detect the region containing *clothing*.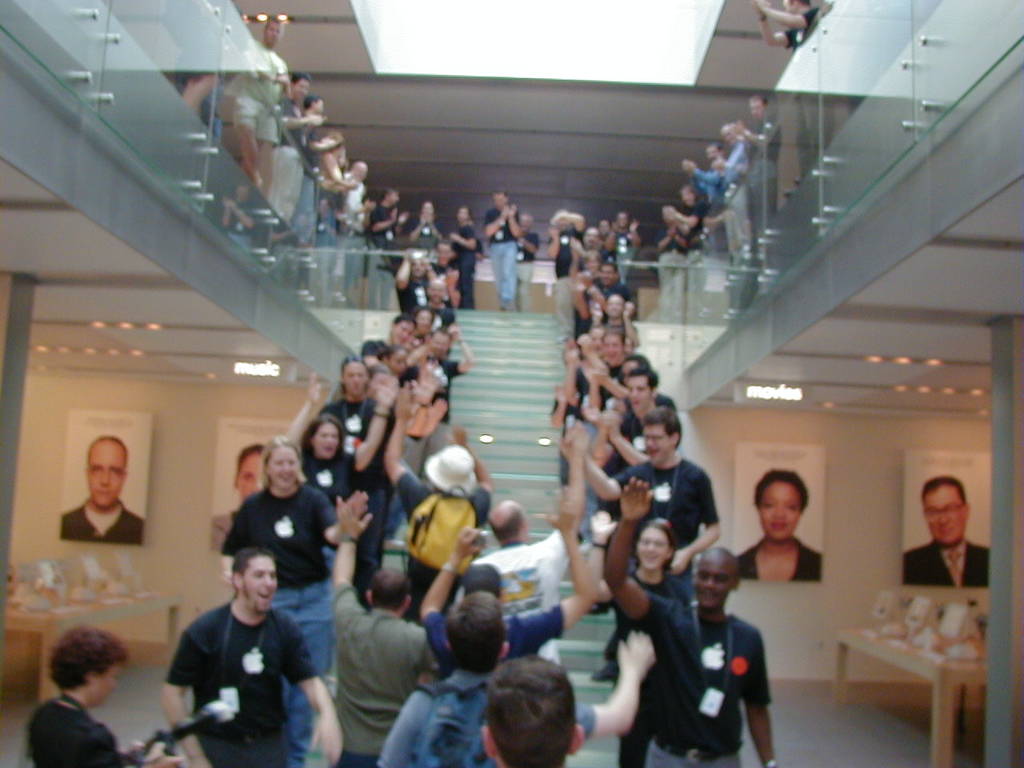
pyautogui.locateOnScreen(458, 226, 476, 310).
